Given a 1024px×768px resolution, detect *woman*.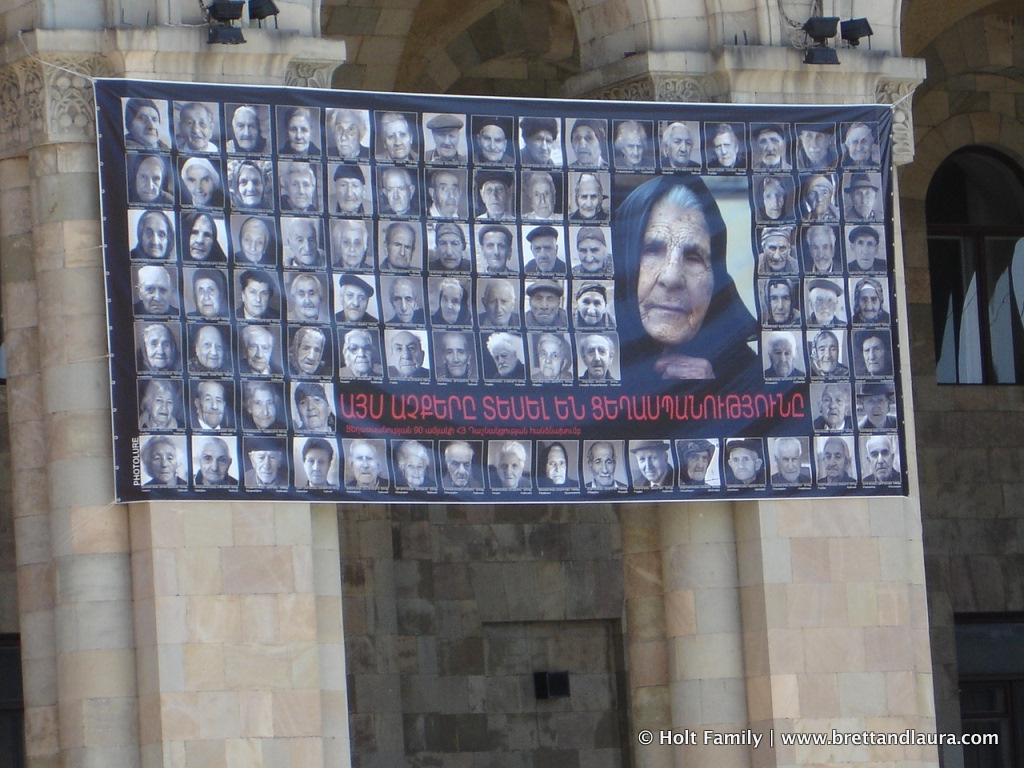
left=132, top=155, right=168, bottom=204.
